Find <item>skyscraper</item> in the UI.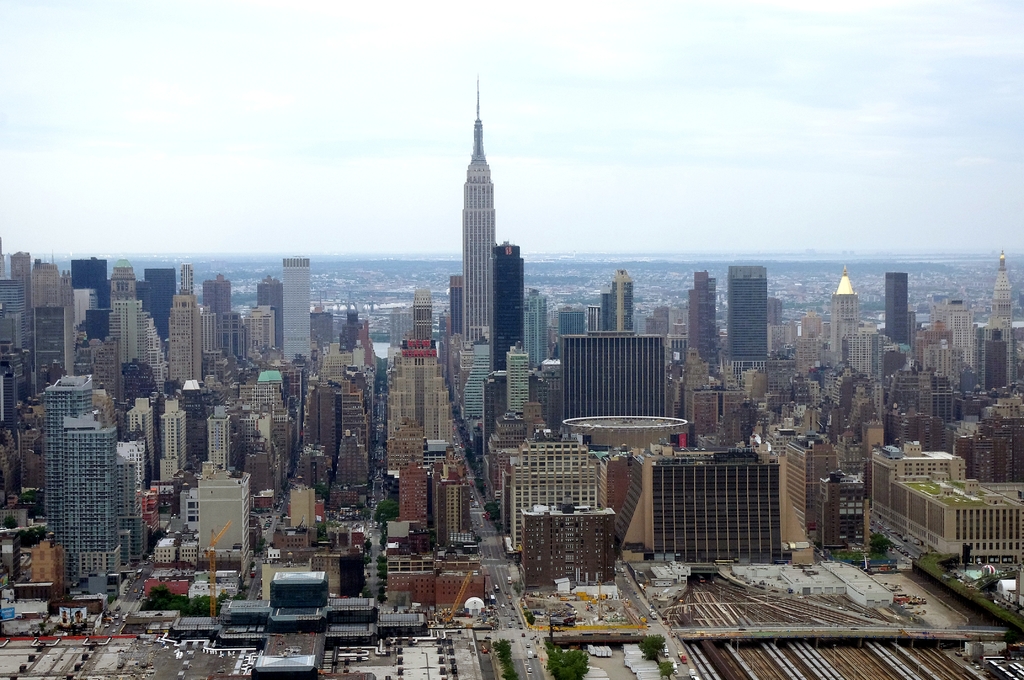
UI element at BBox(686, 266, 726, 360).
